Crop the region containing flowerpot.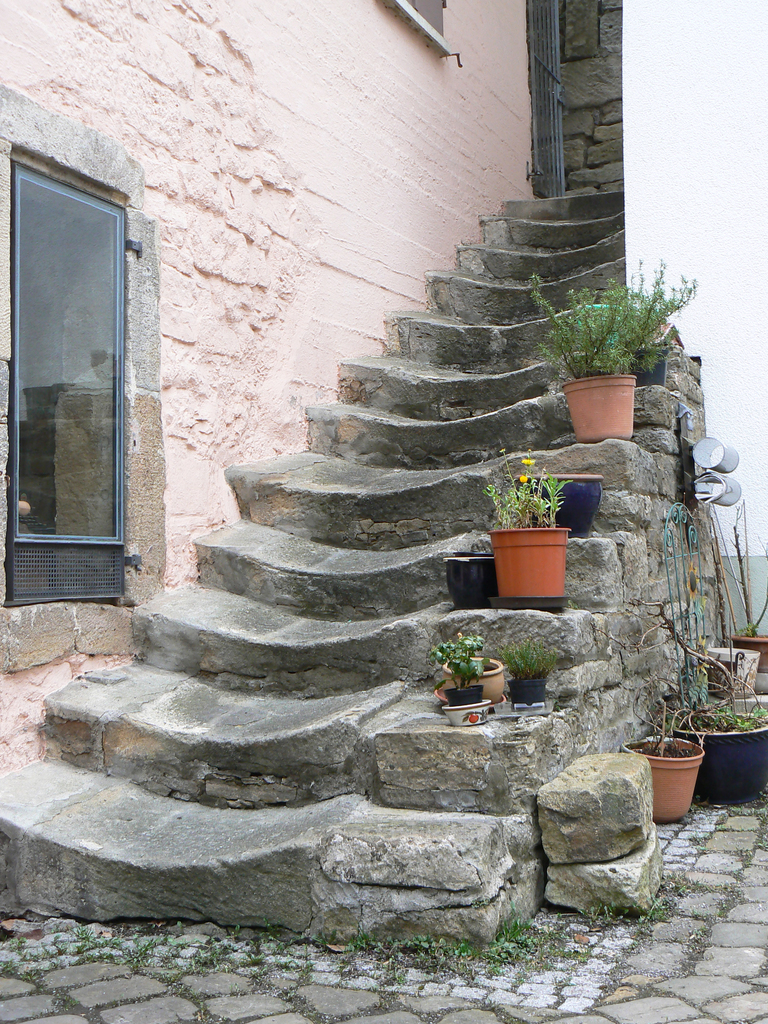
Crop region: [529,474,601,536].
